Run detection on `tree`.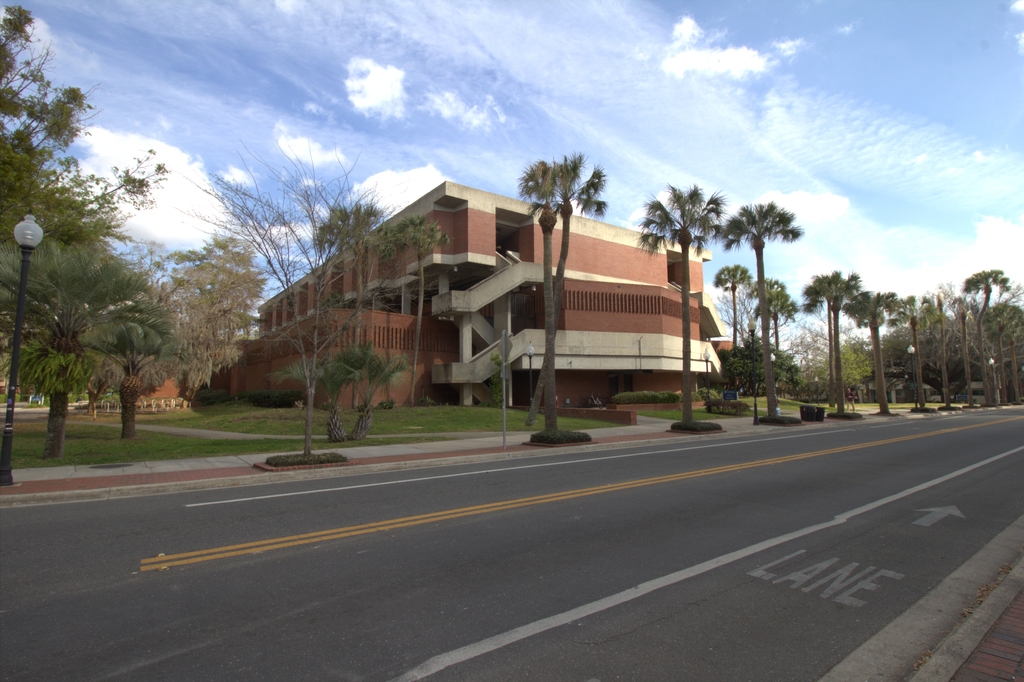
Result: bbox(890, 291, 930, 412).
